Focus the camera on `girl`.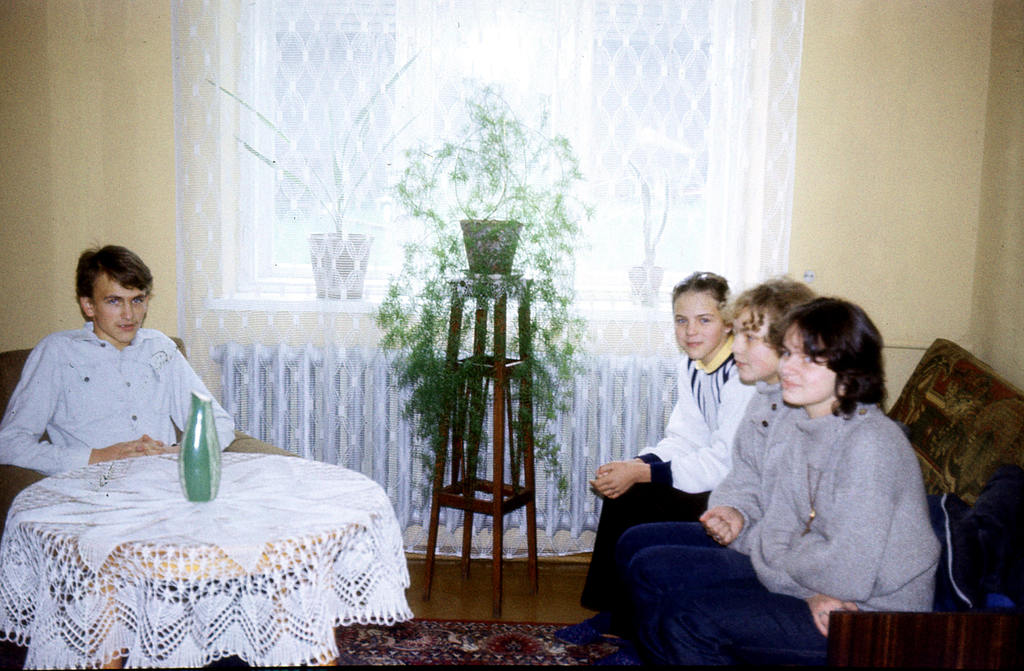
Focus region: left=611, top=272, right=824, bottom=662.
